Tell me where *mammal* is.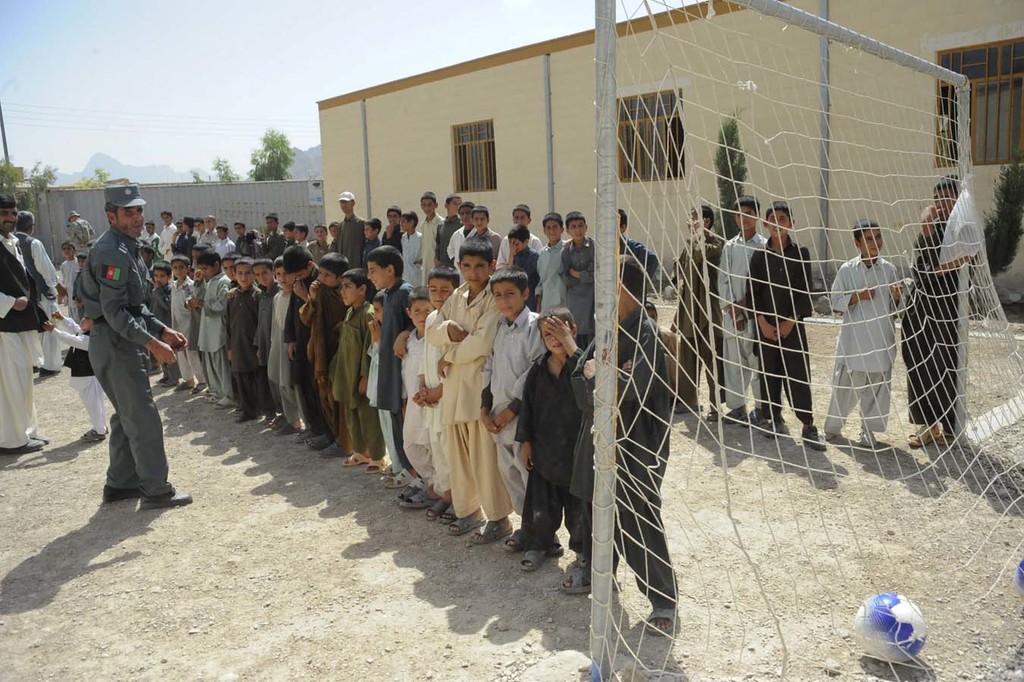
*mammal* is at <bbox>512, 301, 587, 567</bbox>.
